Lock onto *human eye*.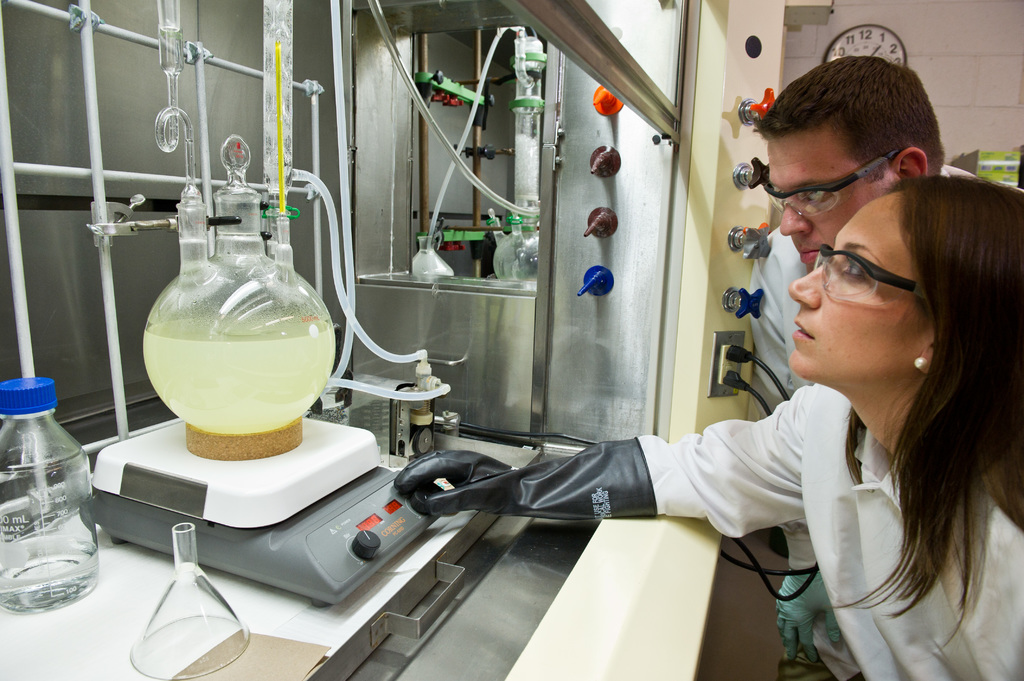
Locked: rect(840, 257, 870, 280).
